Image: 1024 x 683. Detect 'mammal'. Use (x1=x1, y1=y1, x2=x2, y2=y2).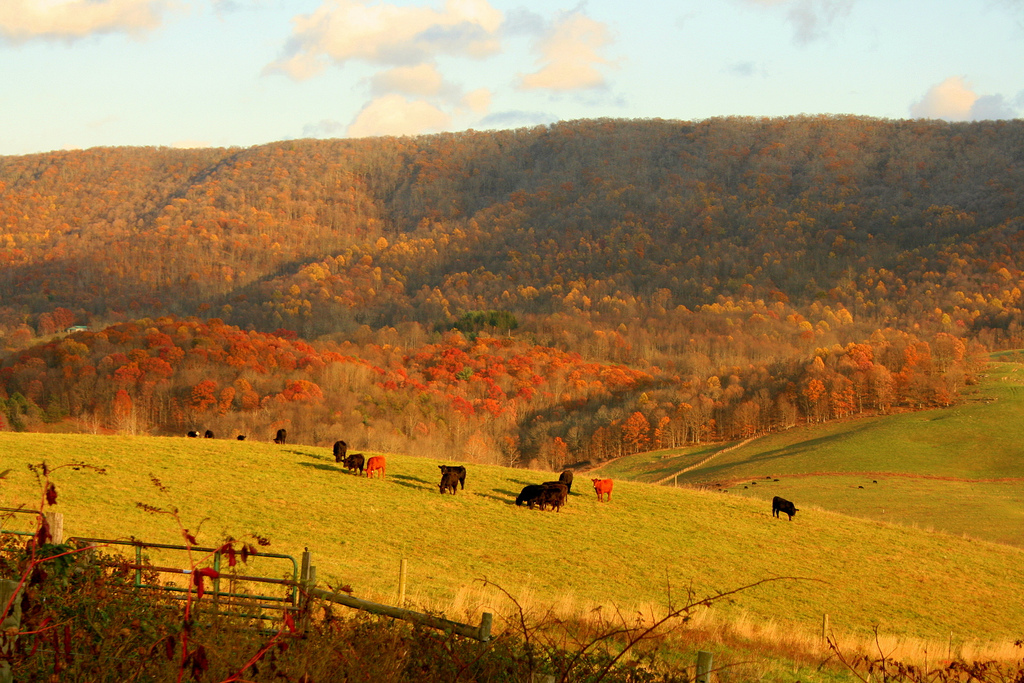
(x1=527, y1=491, x2=560, y2=511).
